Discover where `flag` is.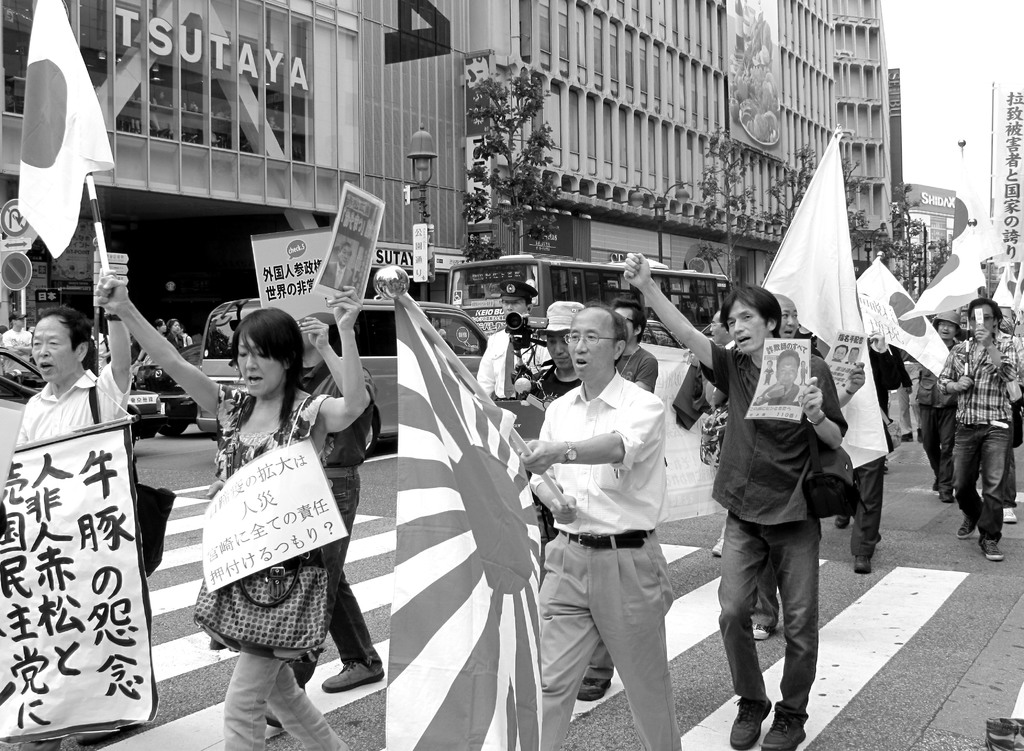
Discovered at Rect(765, 124, 906, 481).
